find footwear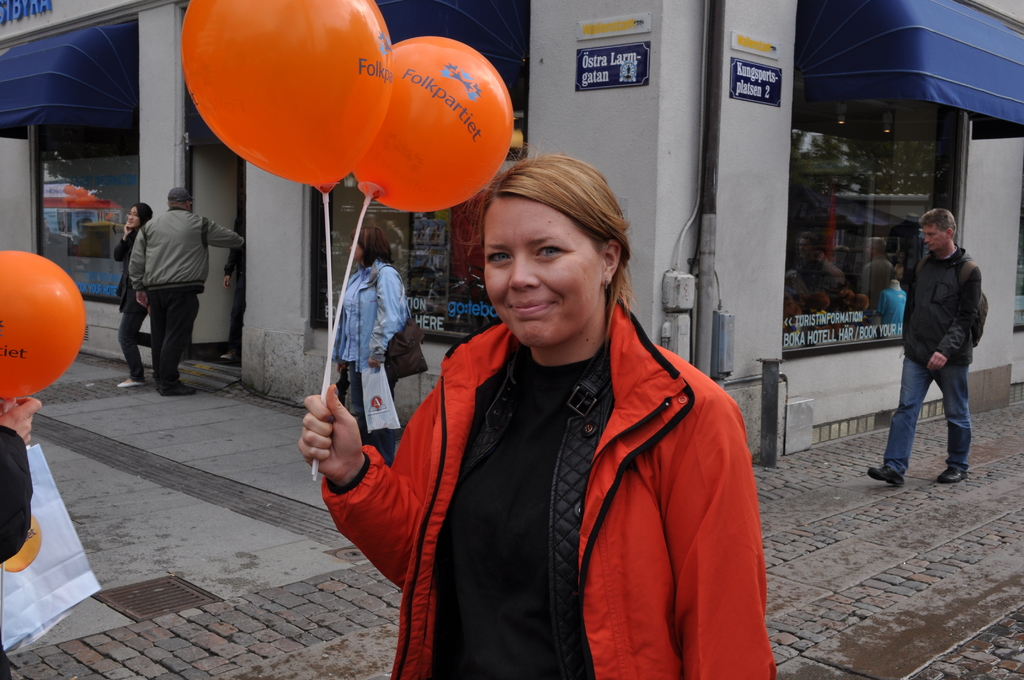
x1=934 y1=460 x2=968 y2=483
